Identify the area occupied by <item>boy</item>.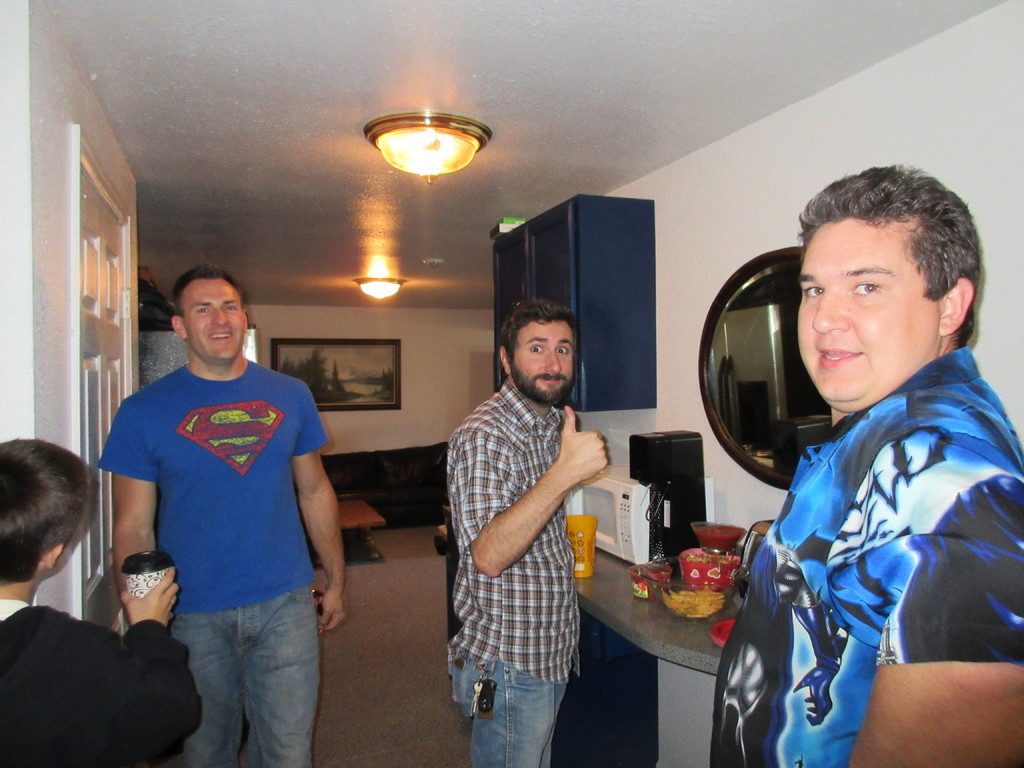
Area: 81 273 349 757.
